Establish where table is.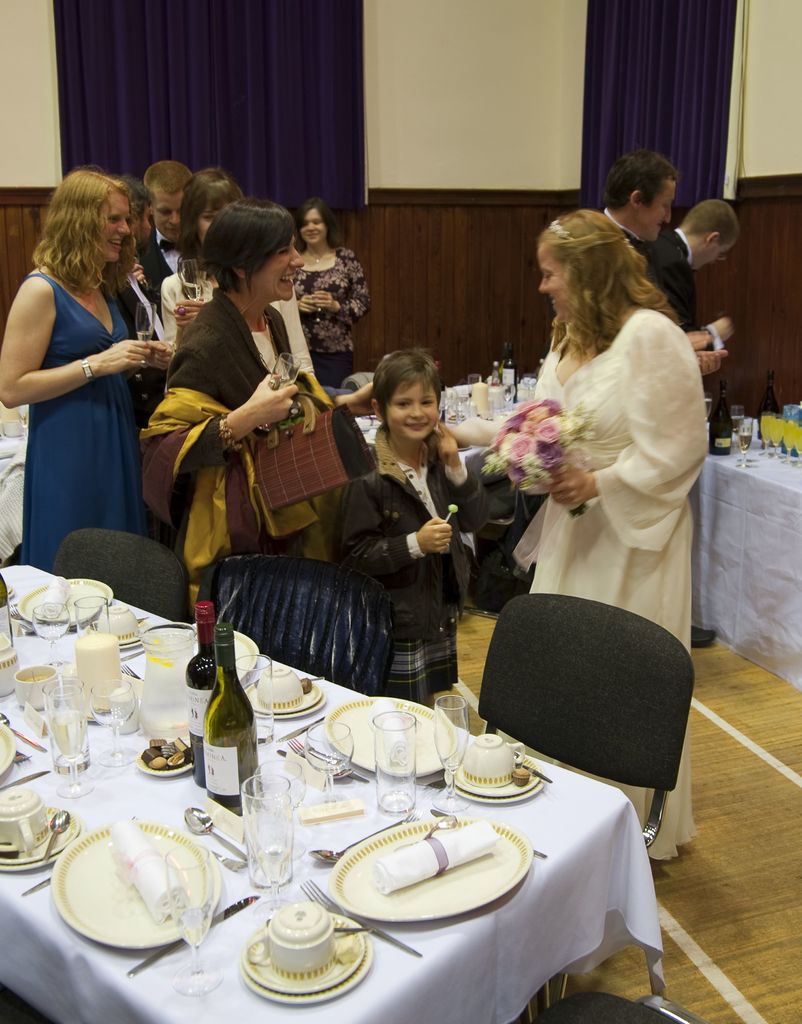
Established at {"x1": 0, "y1": 564, "x2": 668, "y2": 1023}.
